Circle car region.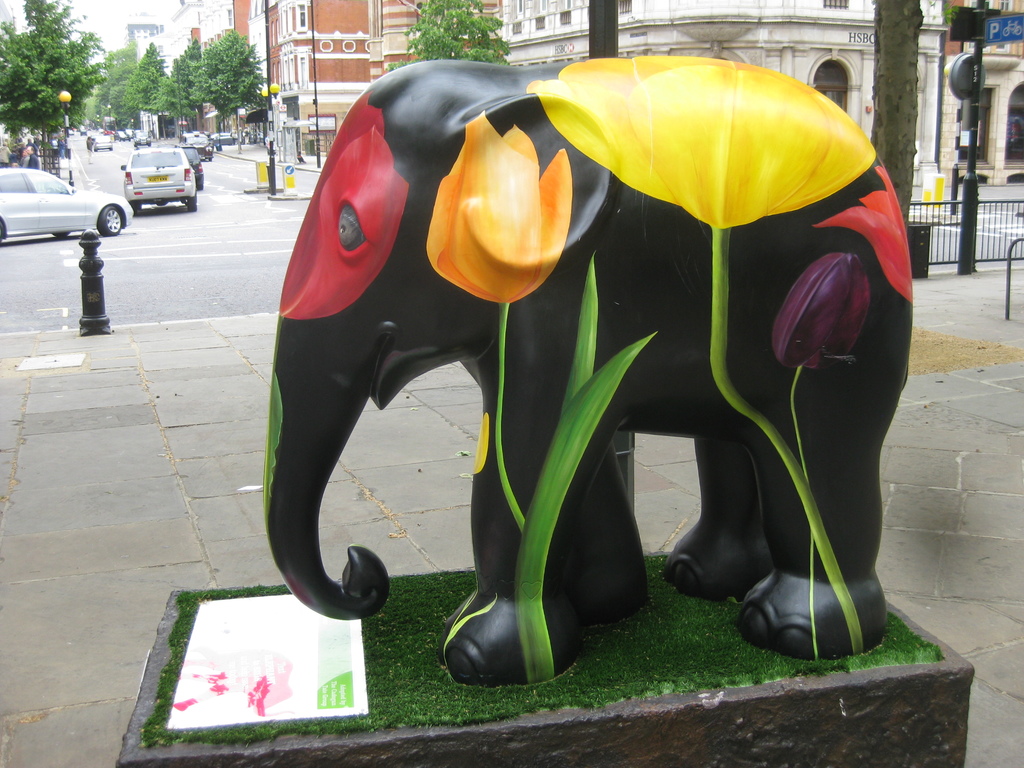
Region: 207,132,239,146.
